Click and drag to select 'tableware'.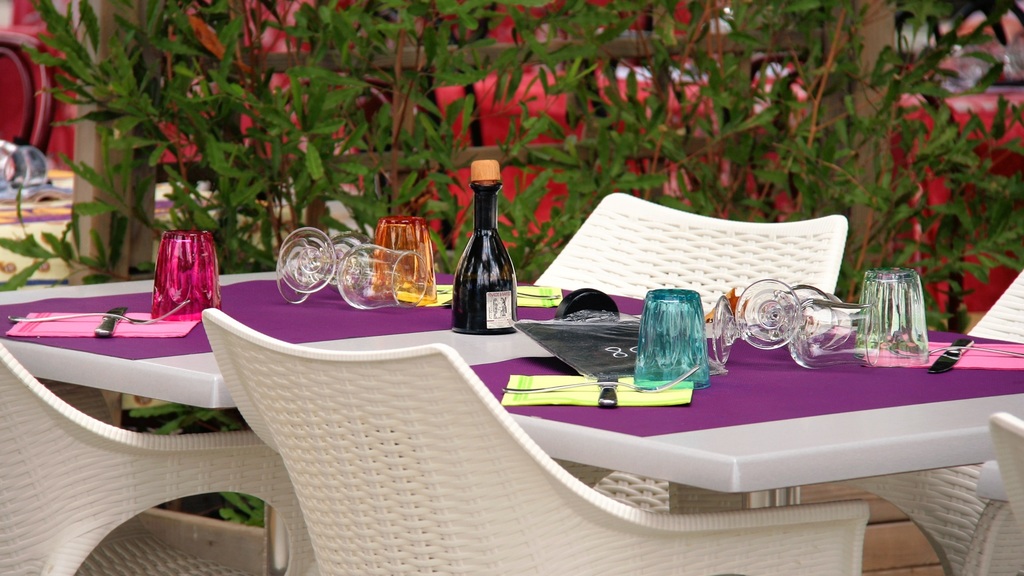
Selection: [left=888, top=335, right=1023, bottom=365].
